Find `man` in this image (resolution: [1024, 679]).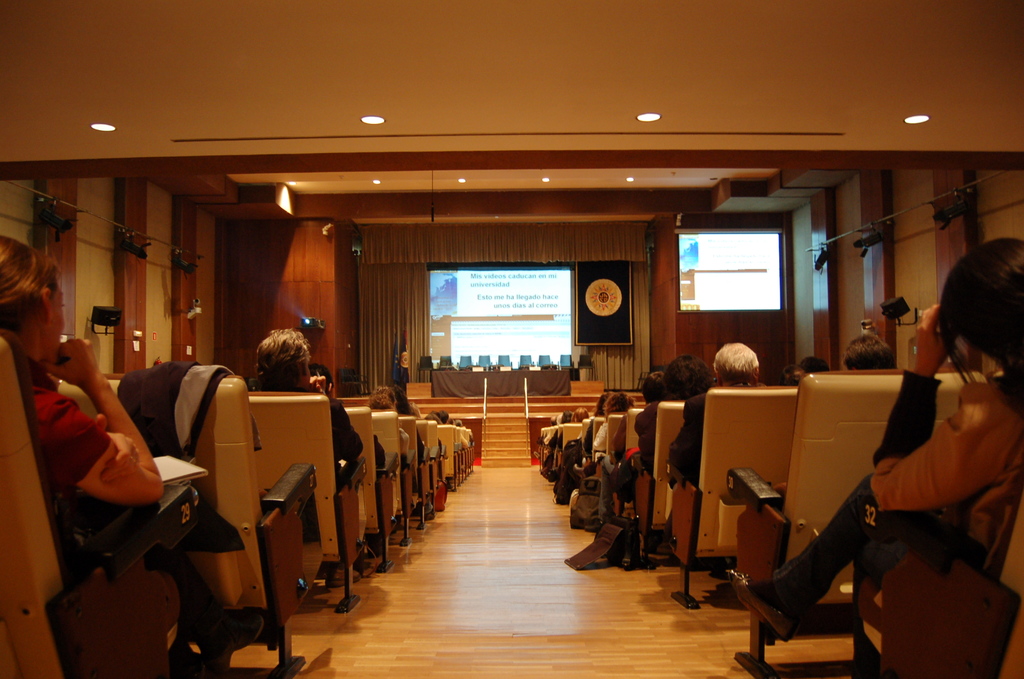
842/332/895/375.
